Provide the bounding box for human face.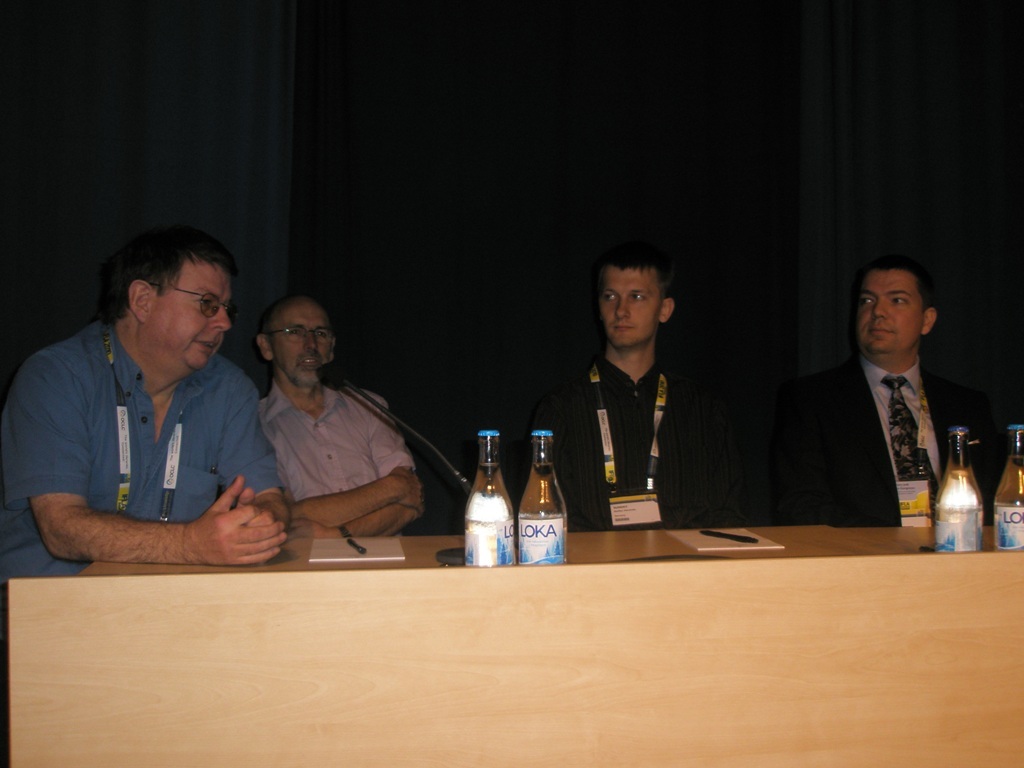
<region>600, 266, 665, 343</region>.
